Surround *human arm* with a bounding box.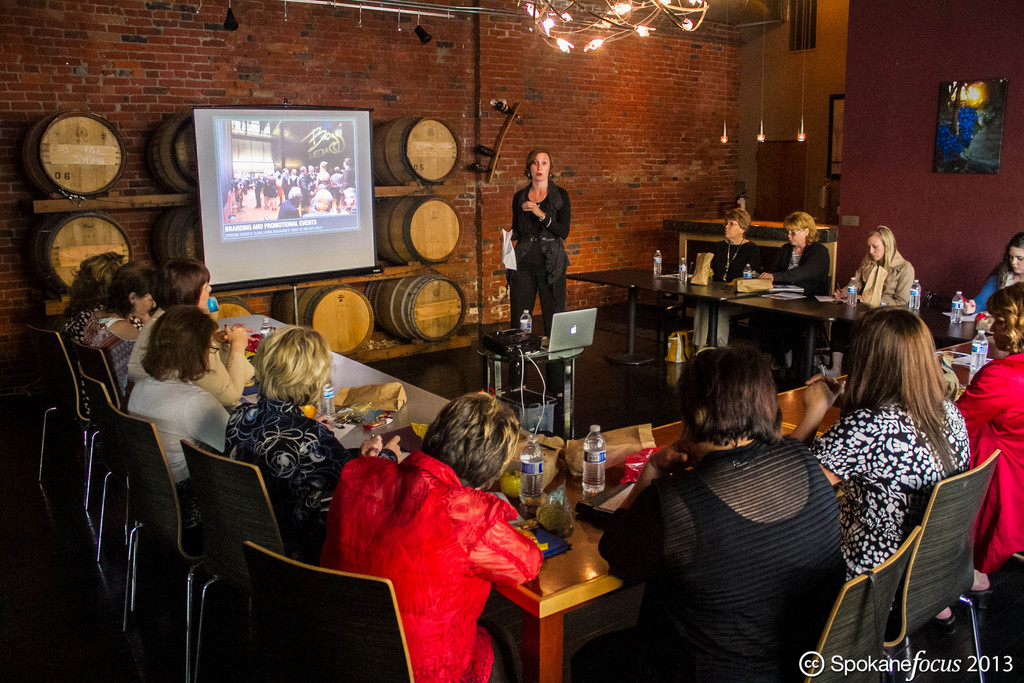
crop(524, 189, 572, 238).
